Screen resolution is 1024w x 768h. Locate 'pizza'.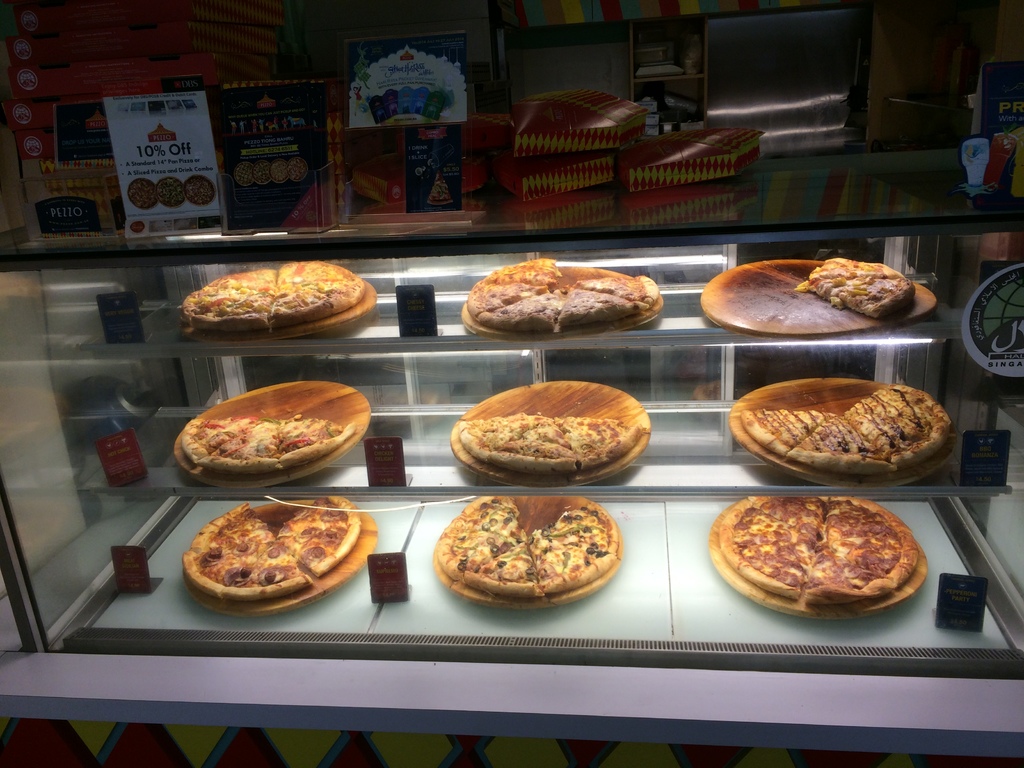
x1=806, y1=278, x2=922, y2=321.
